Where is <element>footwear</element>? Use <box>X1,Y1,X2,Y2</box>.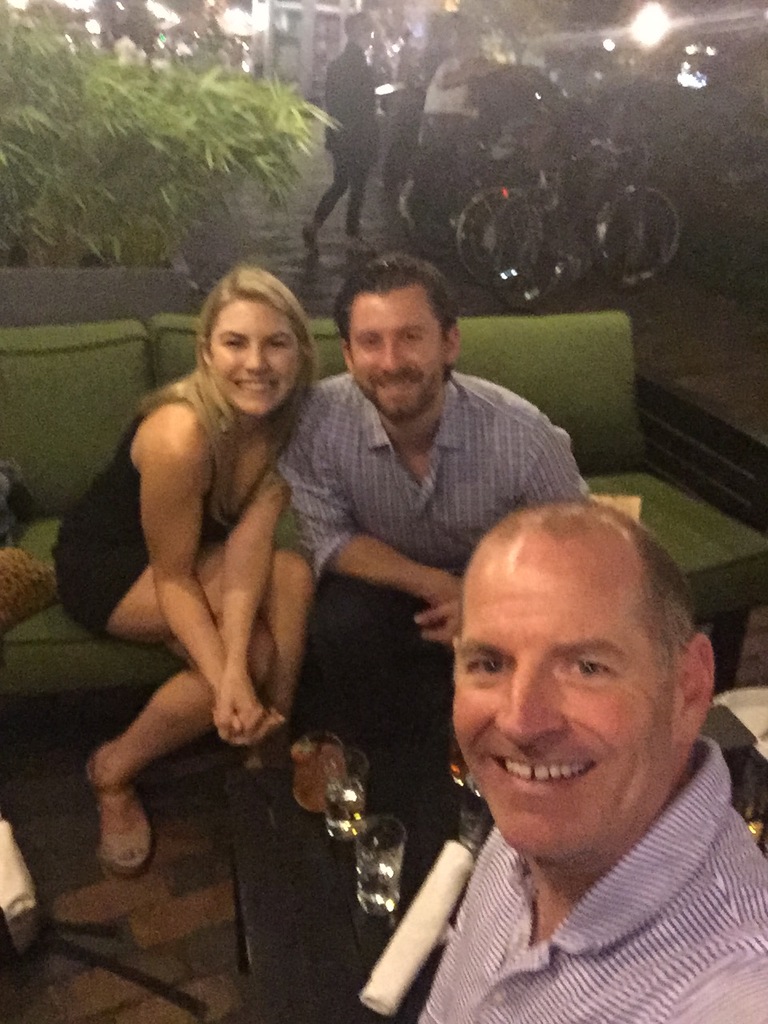
<box>102,744,175,876</box>.
